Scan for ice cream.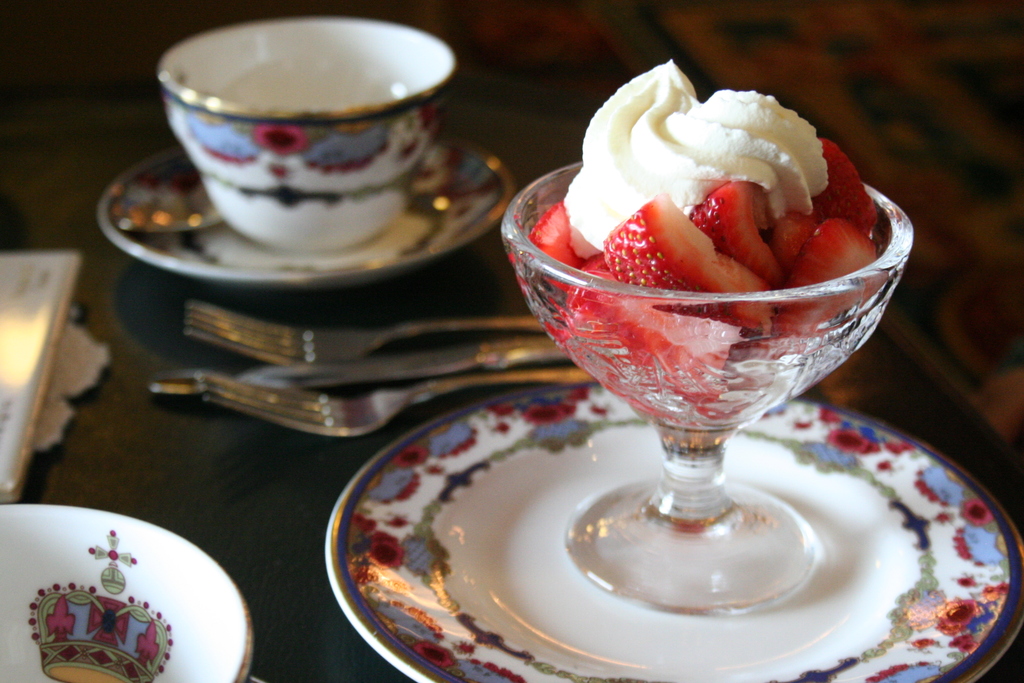
Scan result: select_region(497, 51, 911, 568).
